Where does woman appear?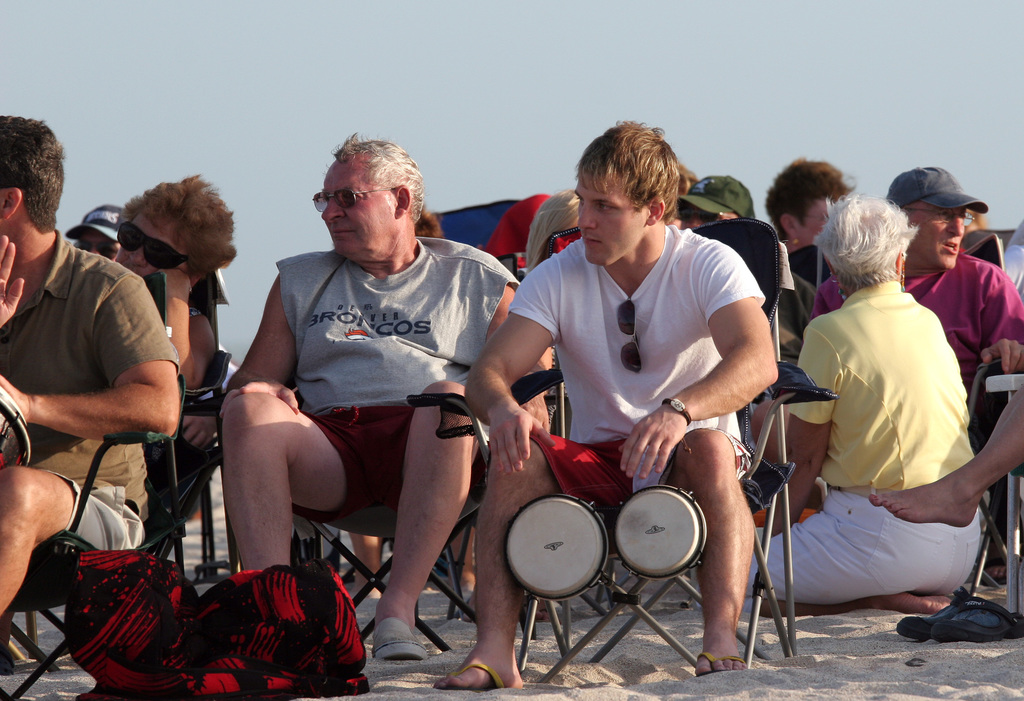
Appears at crop(522, 177, 578, 280).
